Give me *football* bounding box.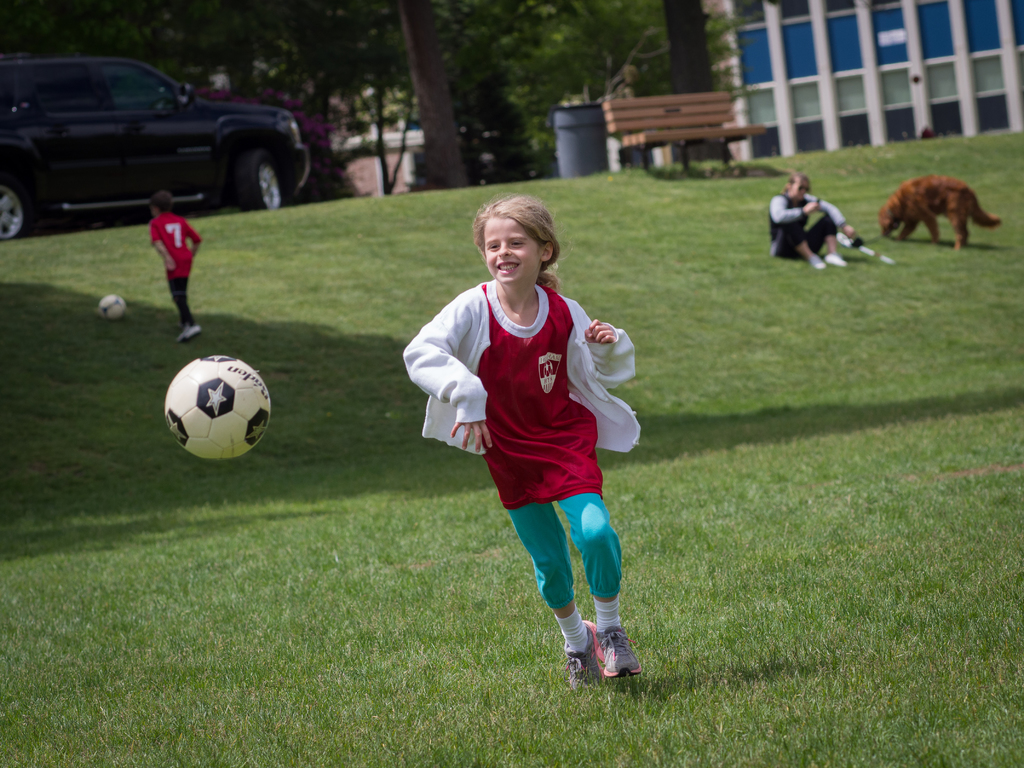
BBox(168, 351, 270, 458).
